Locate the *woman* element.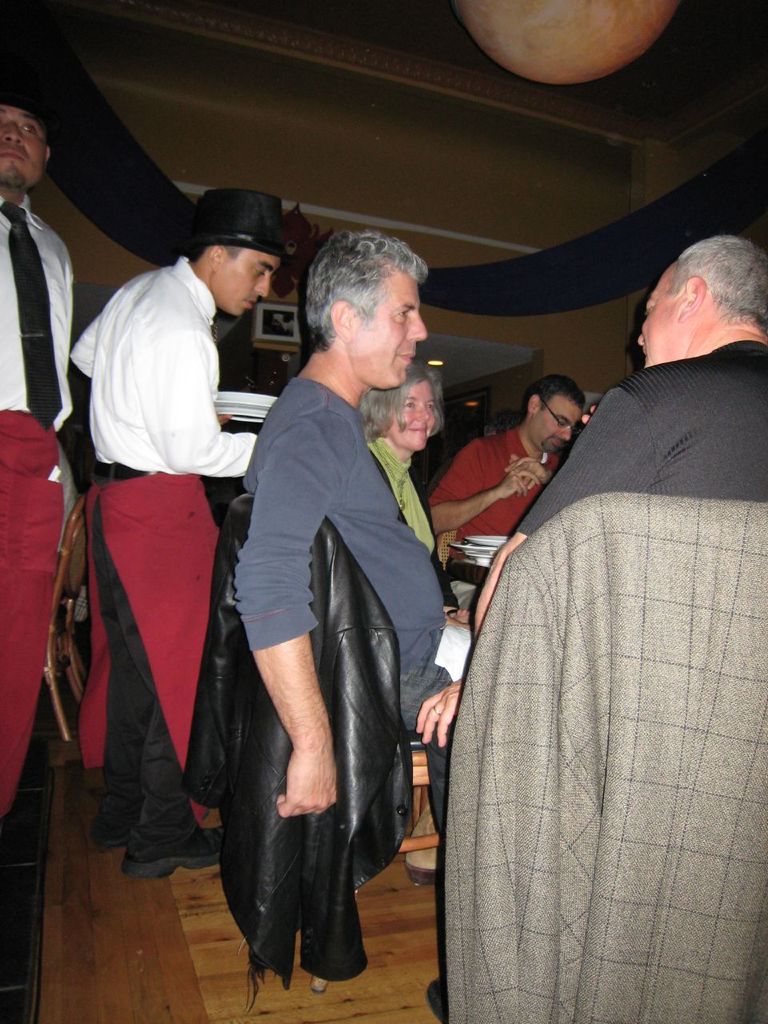
Element bbox: bbox=(359, 361, 482, 884).
